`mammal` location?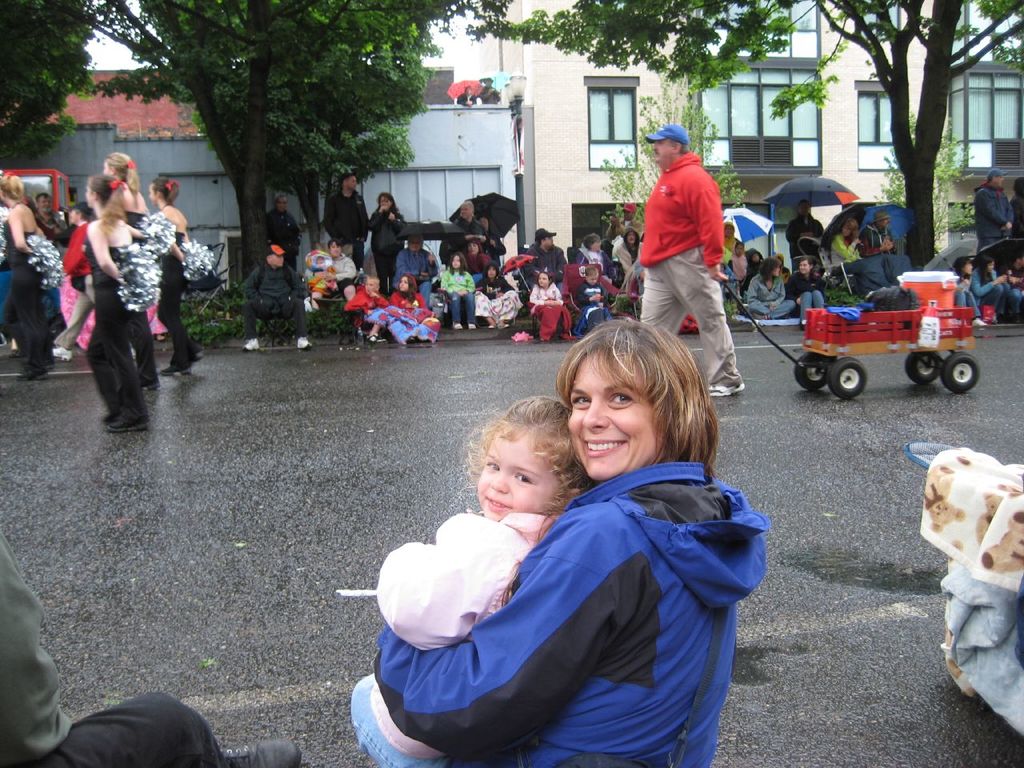
Rect(65, 205, 96, 354)
